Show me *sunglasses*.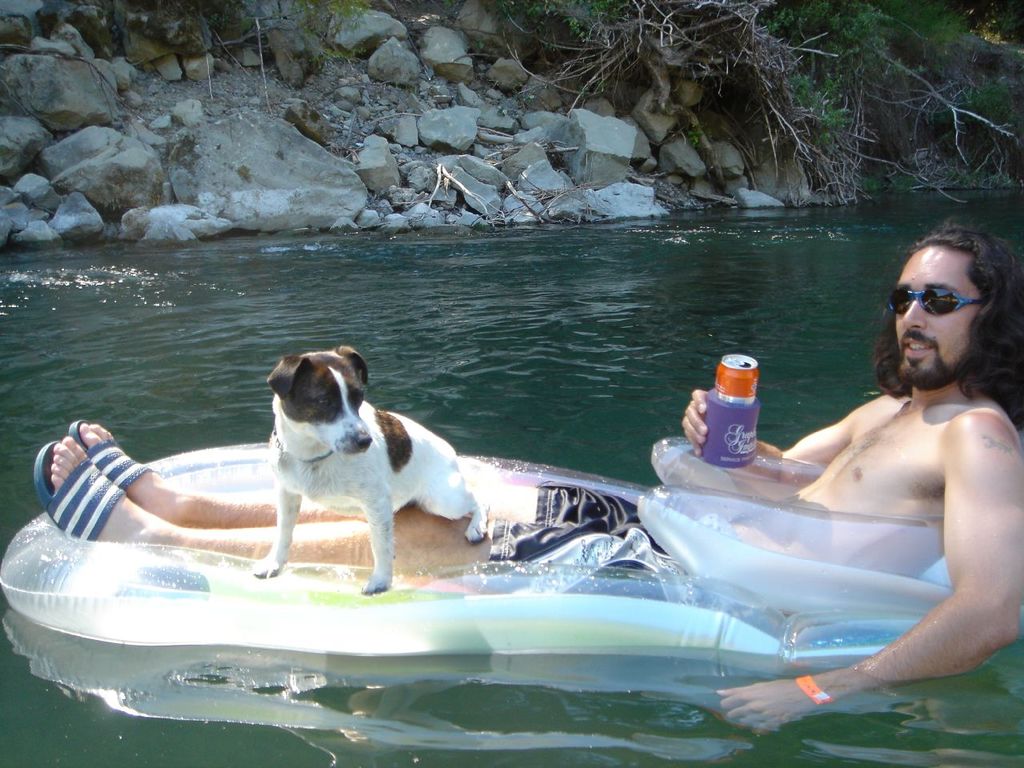
*sunglasses* is here: 886:286:987:314.
